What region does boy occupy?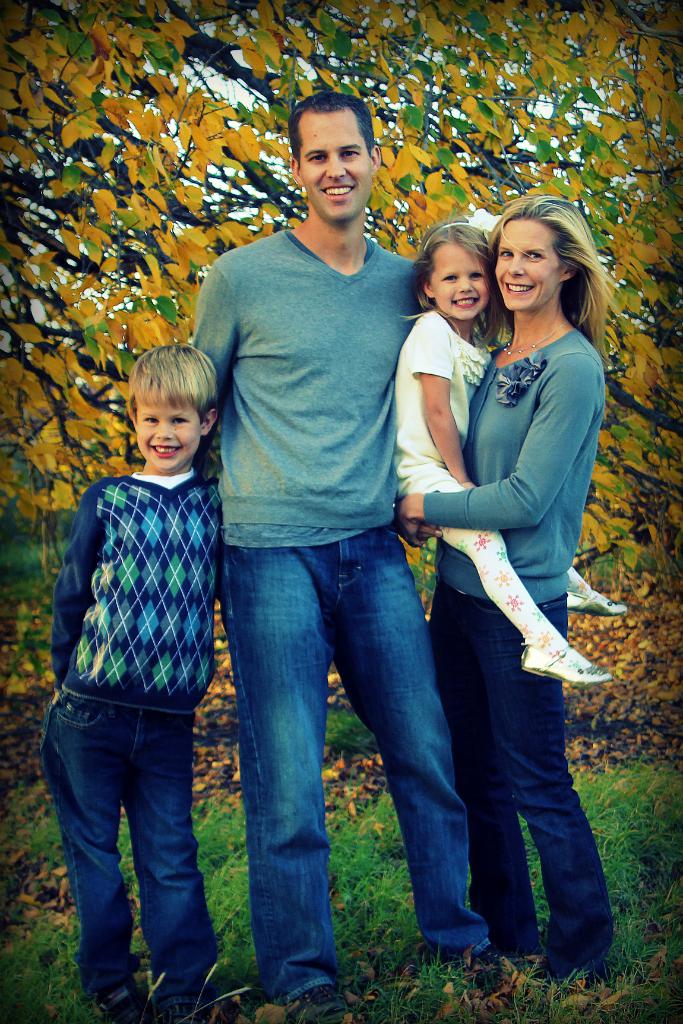
(35, 337, 220, 1018).
